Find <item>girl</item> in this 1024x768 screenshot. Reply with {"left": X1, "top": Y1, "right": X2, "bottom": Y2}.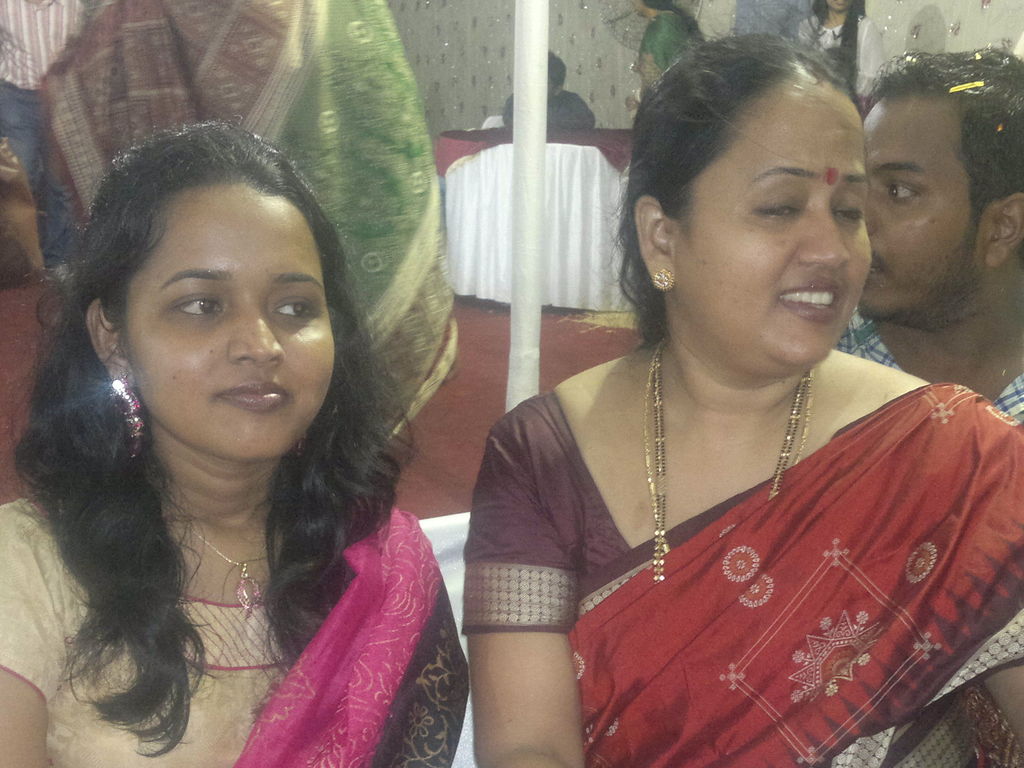
{"left": 0, "top": 119, "right": 472, "bottom": 767}.
